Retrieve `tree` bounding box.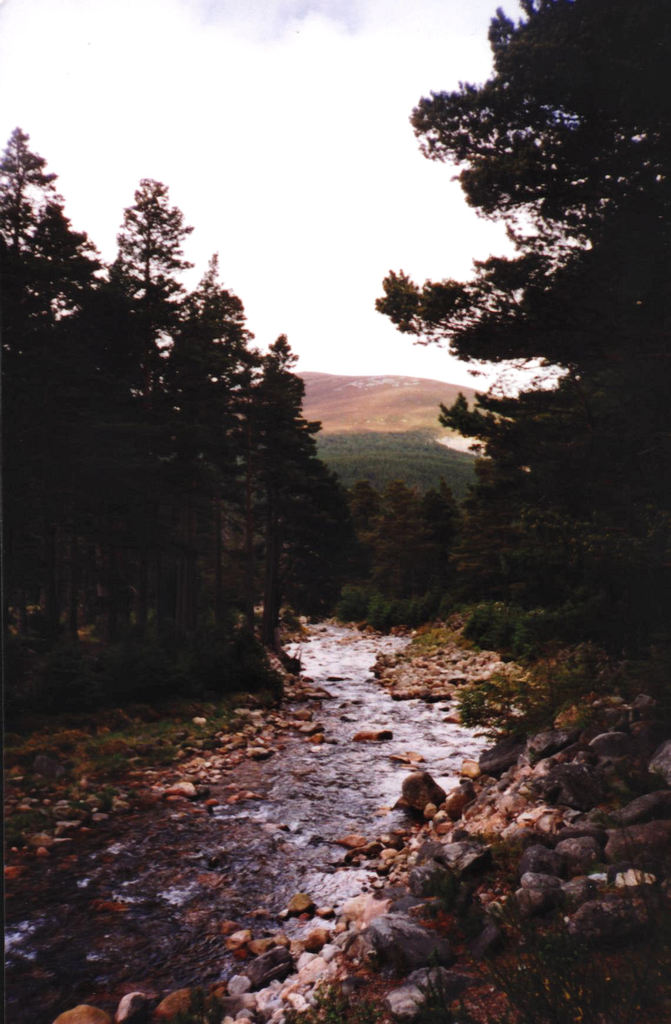
Bounding box: locate(368, 0, 670, 528).
